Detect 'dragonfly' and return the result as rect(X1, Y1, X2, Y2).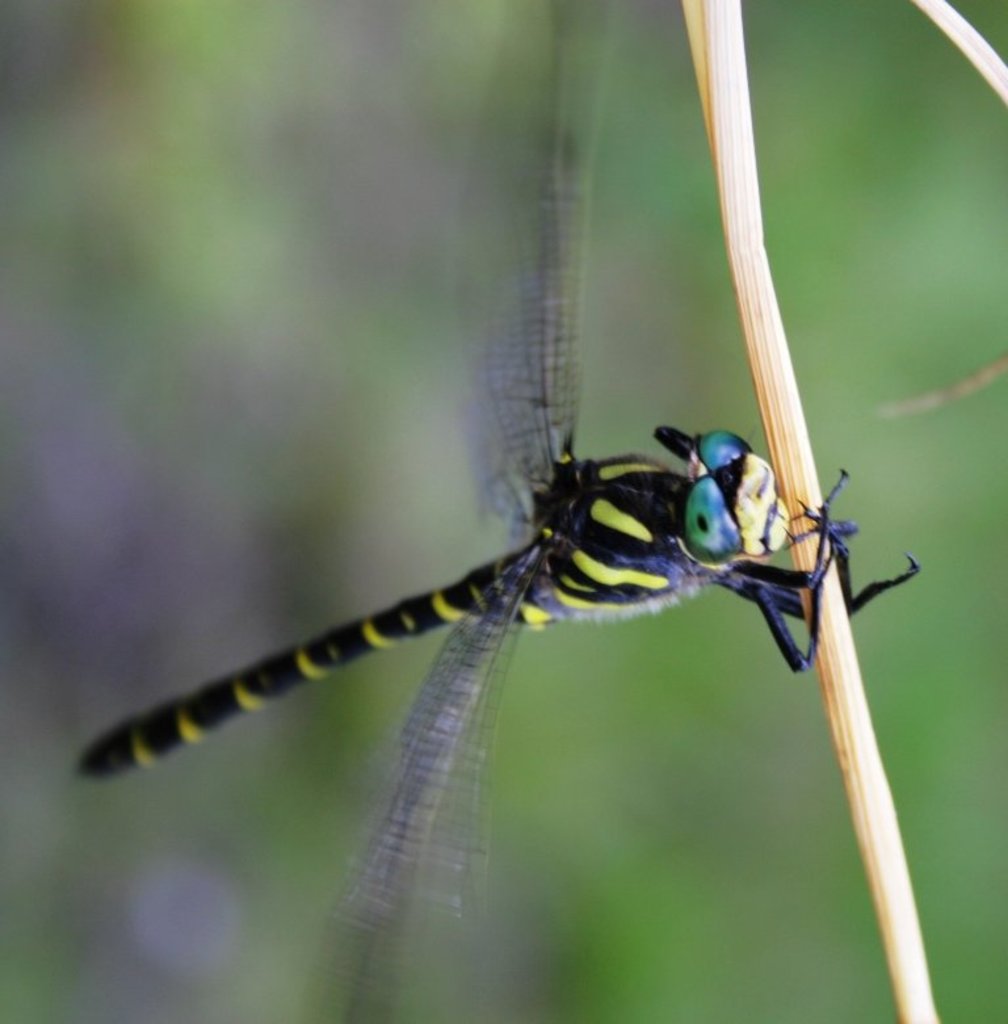
rect(75, 0, 916, 1023).
